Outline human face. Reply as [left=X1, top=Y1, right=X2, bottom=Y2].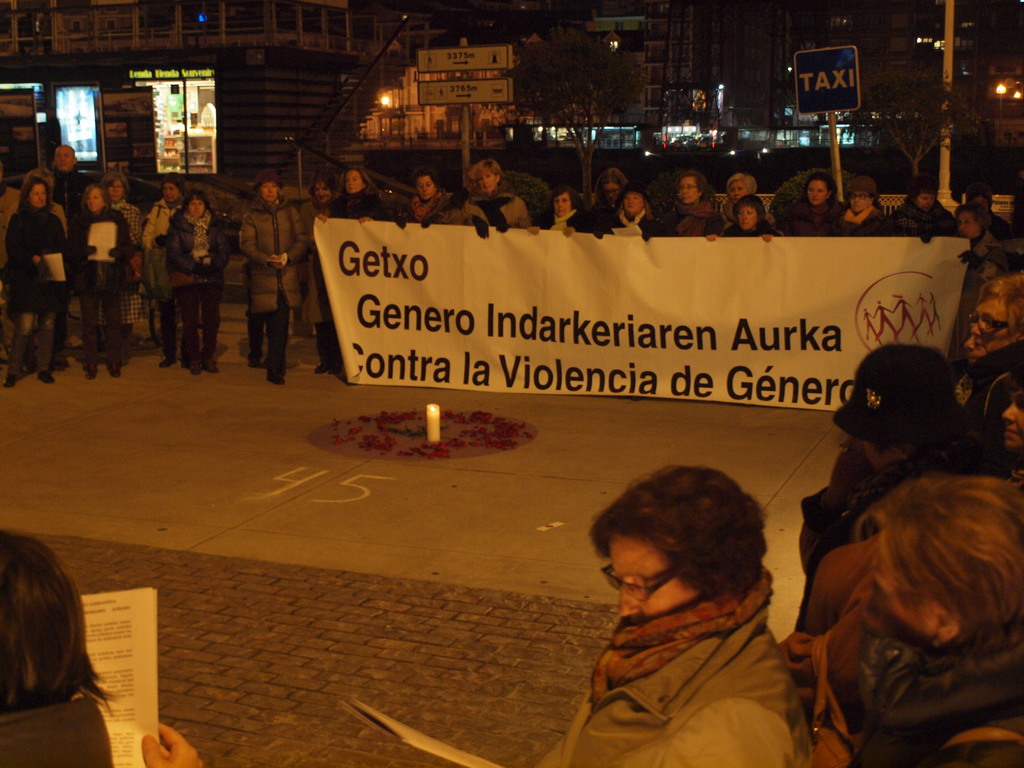
[left=959, top=211, right=977, bottom=236].
